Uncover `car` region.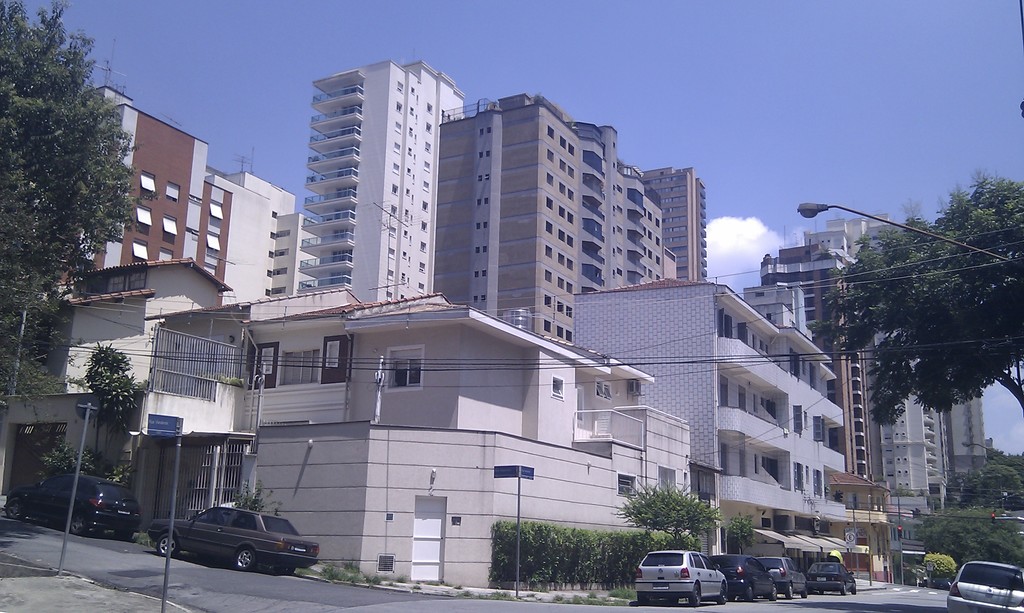
Uncovered: [145,506,316,569].
